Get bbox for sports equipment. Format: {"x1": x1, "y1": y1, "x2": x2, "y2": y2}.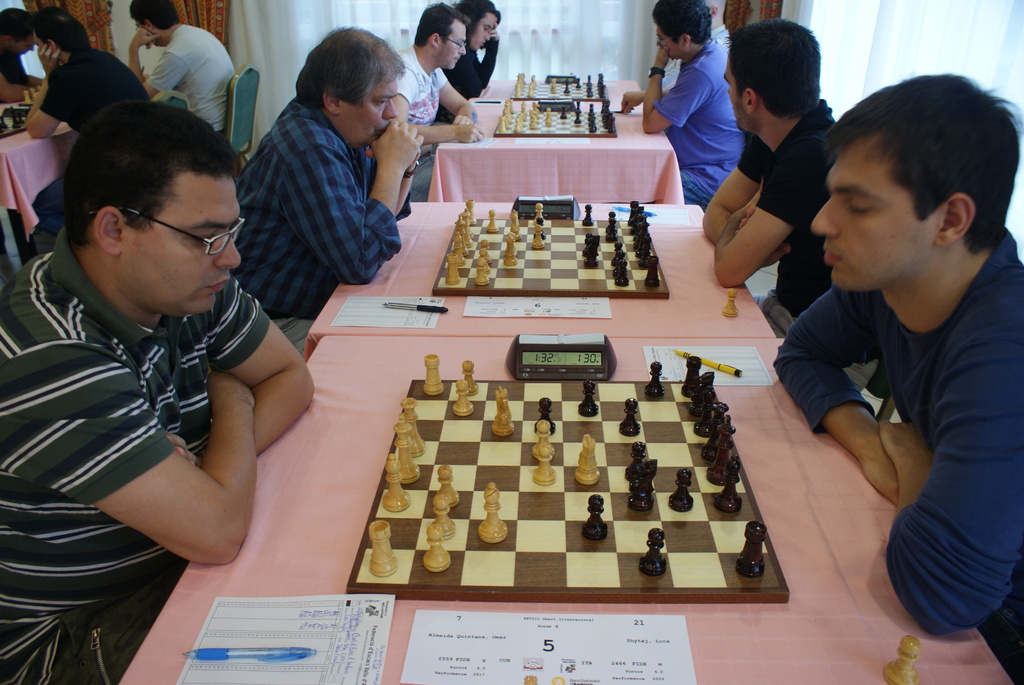
{"x1": 719, "y1": 292, "x2": 736, "y2": 317}.
